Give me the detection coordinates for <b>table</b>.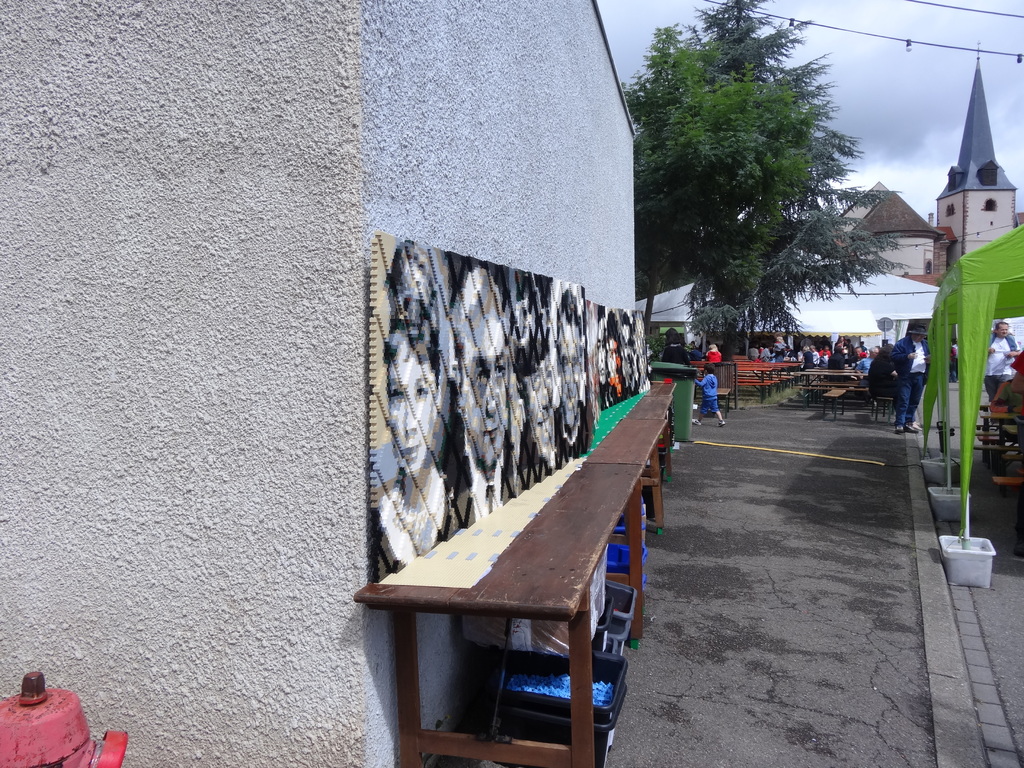
bbox=[626, 394, 671, 472].
